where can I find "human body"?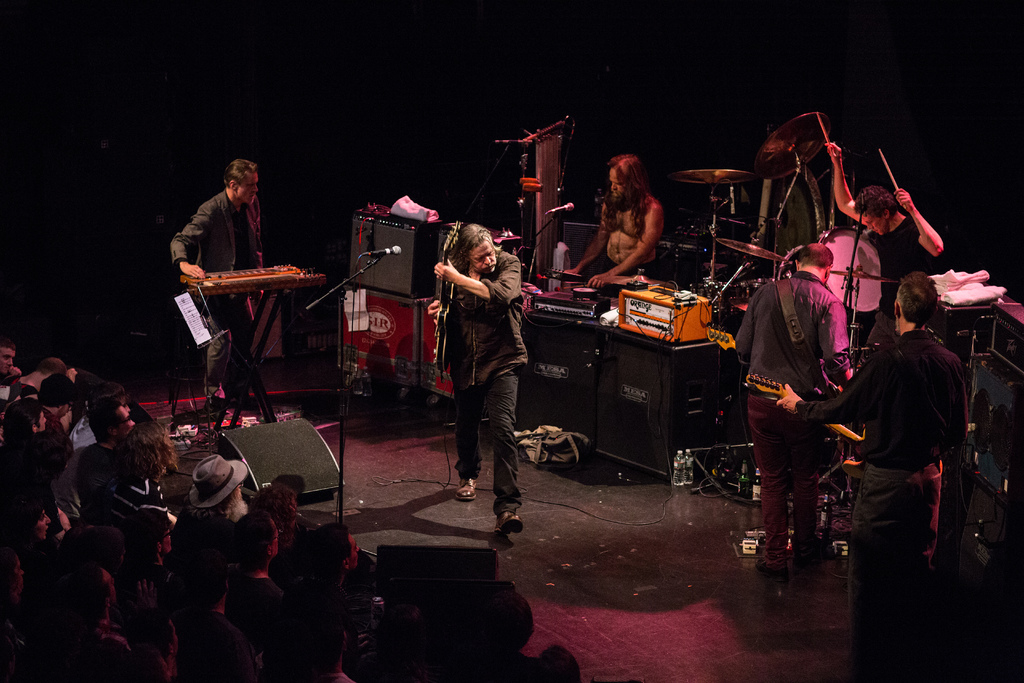
You can find it at (x1=734, y1=269, x2=852, y2=580).
